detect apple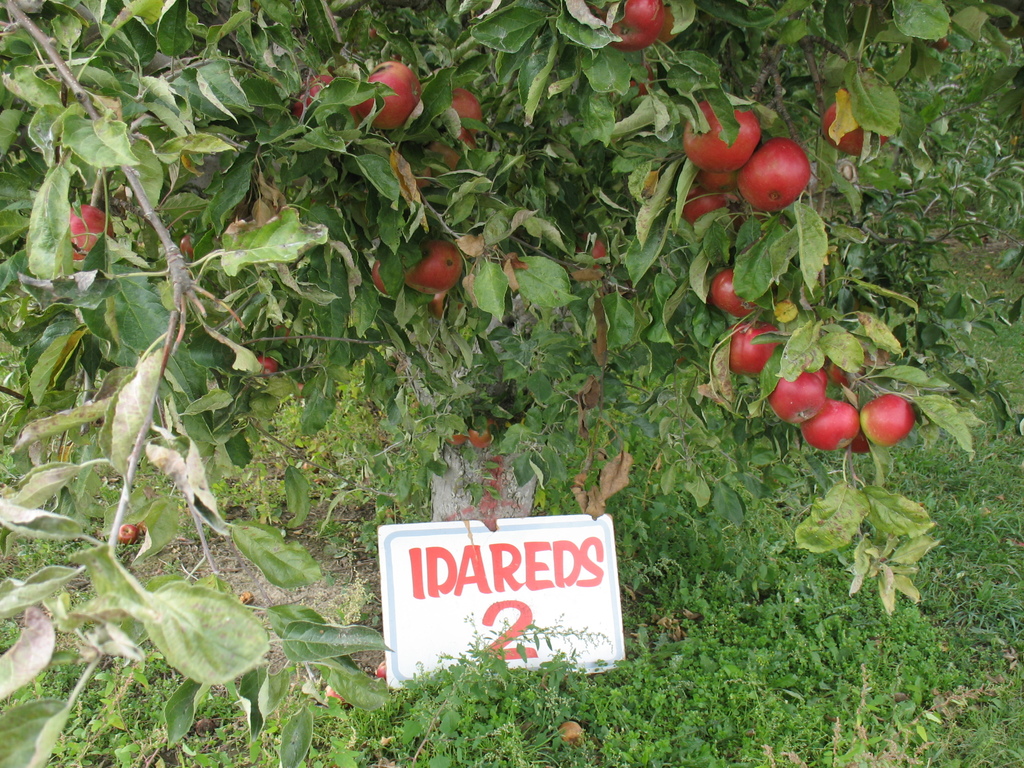
rect(114, 522, 143, 547)
